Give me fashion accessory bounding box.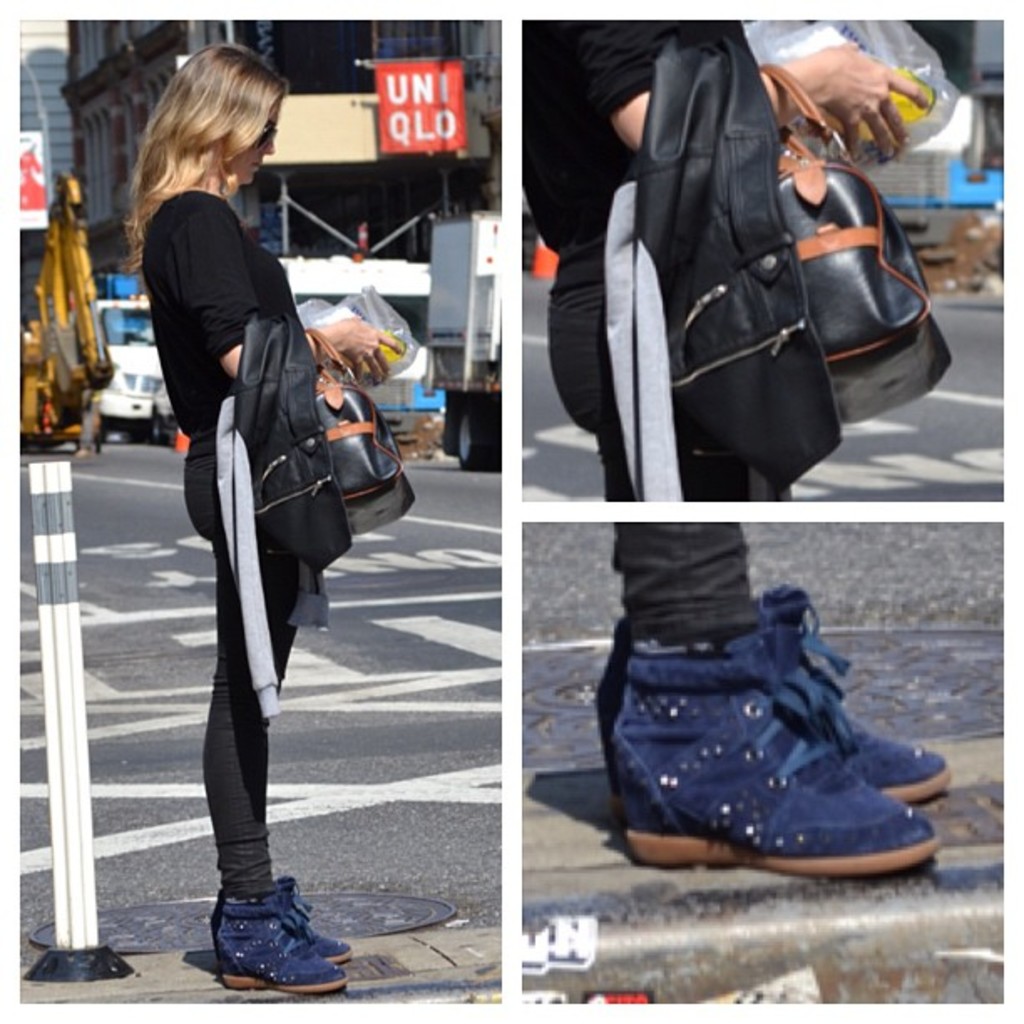
(x1=746, y1=581, x2=959, y2=805).
